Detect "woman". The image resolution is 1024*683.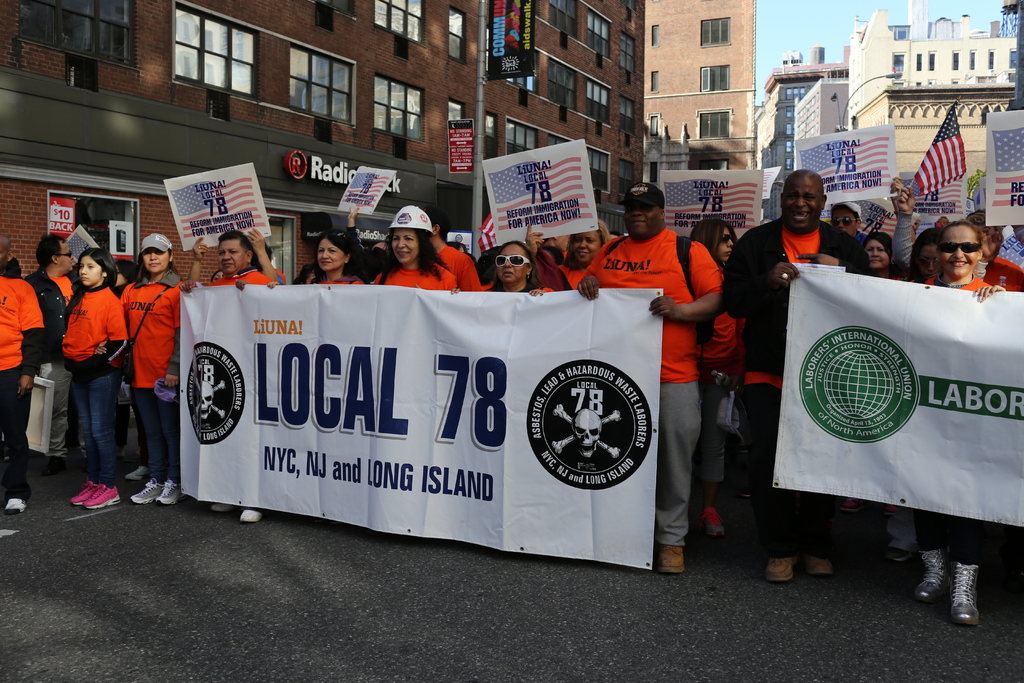
box(522, 217, 618, 286).
